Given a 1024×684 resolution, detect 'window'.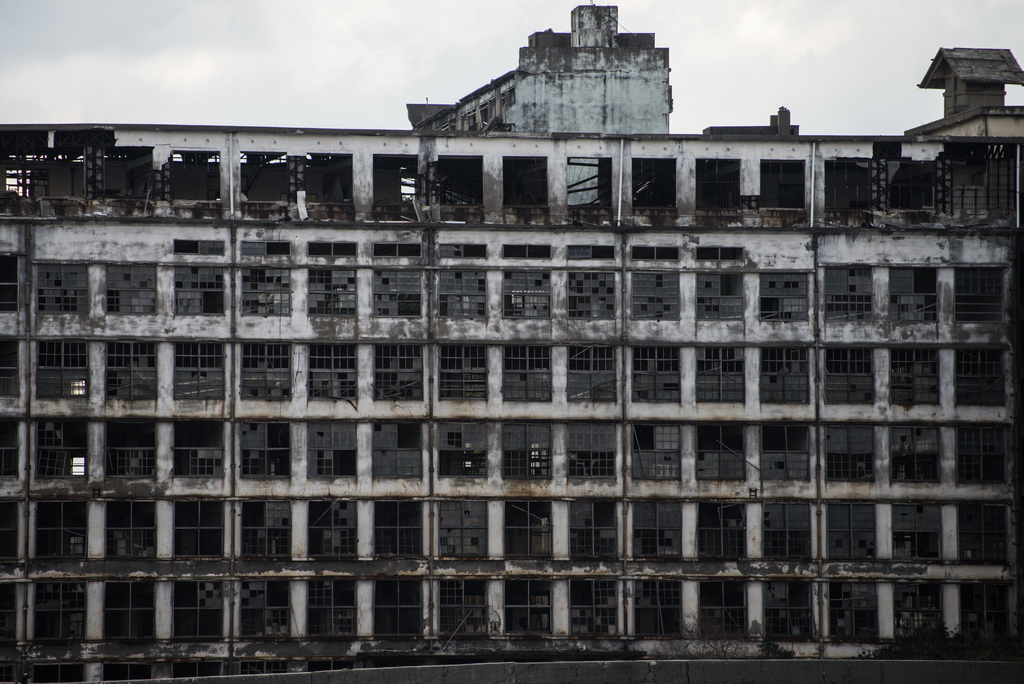
box=[300, 658, 335, 672].
